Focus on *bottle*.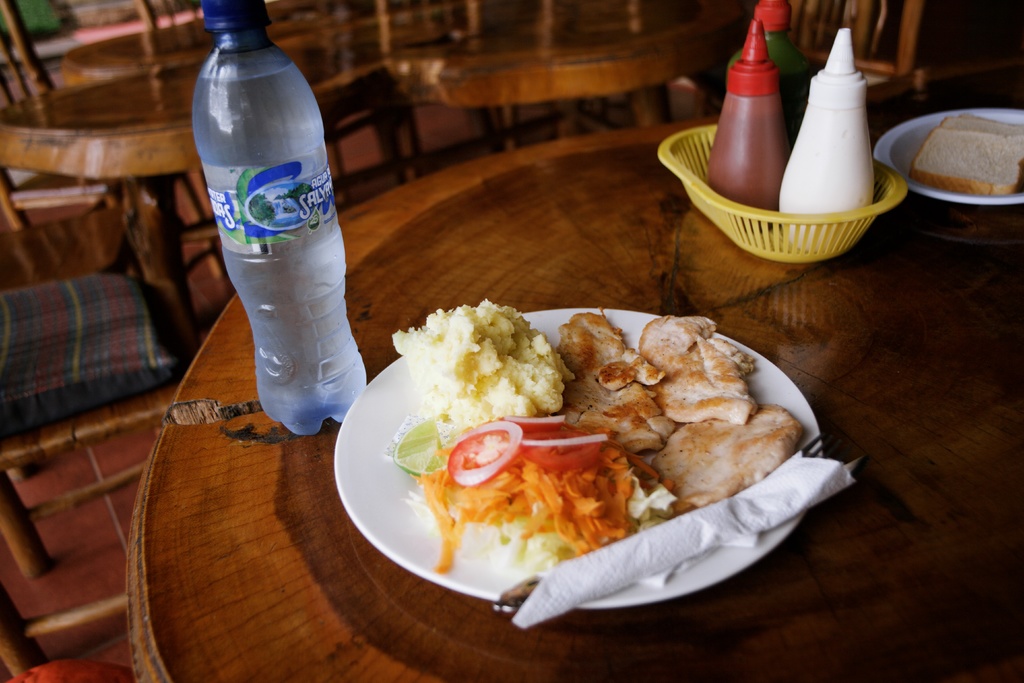
Focused at region(701, 21, 788, 236).
